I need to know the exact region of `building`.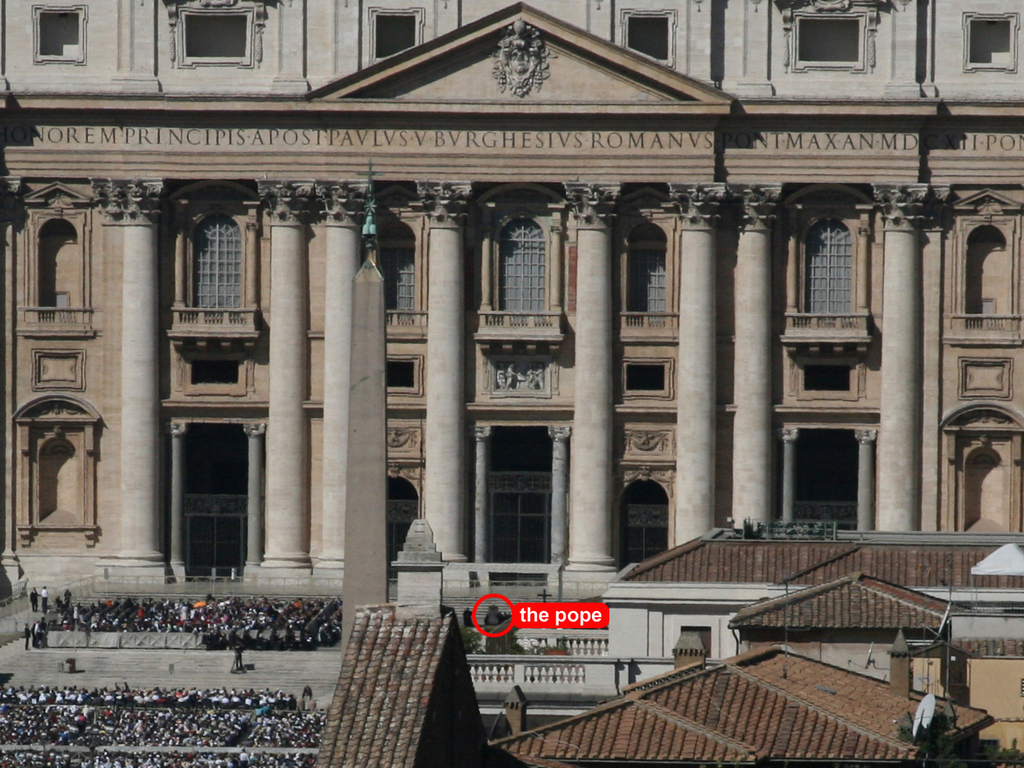
Region: (0,0,1023,634).
